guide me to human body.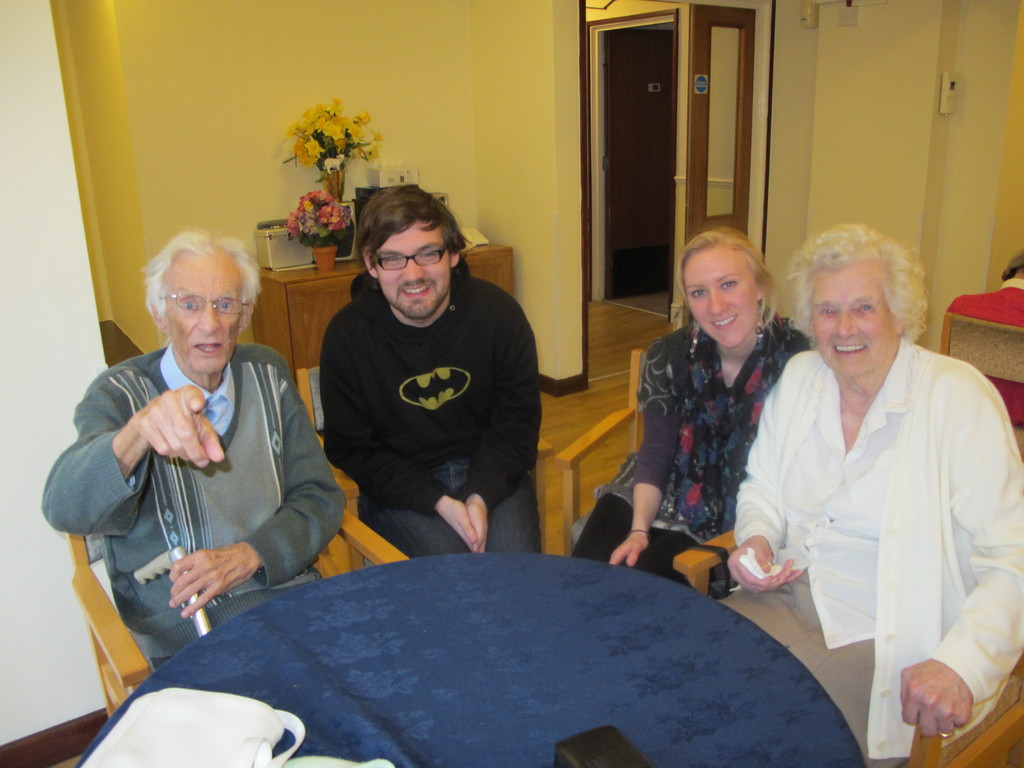
Guidance: rect(561, 303, 809, 598).
